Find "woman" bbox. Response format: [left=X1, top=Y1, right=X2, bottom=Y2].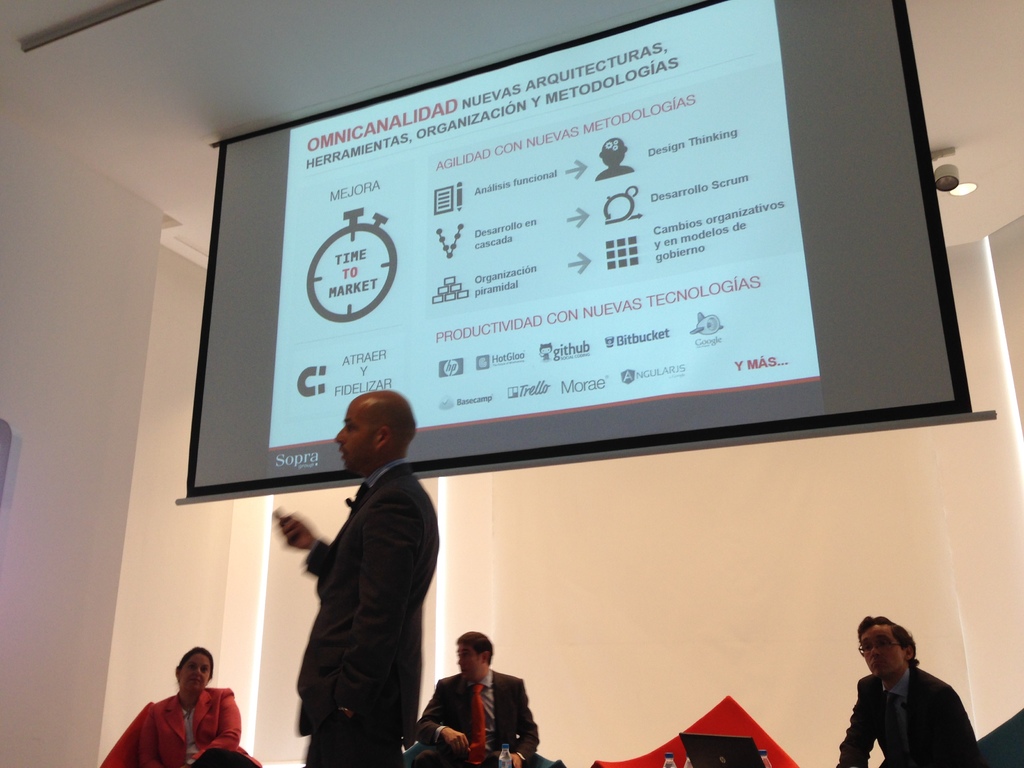
[left=119, top=650, right=236, bottom=765].
